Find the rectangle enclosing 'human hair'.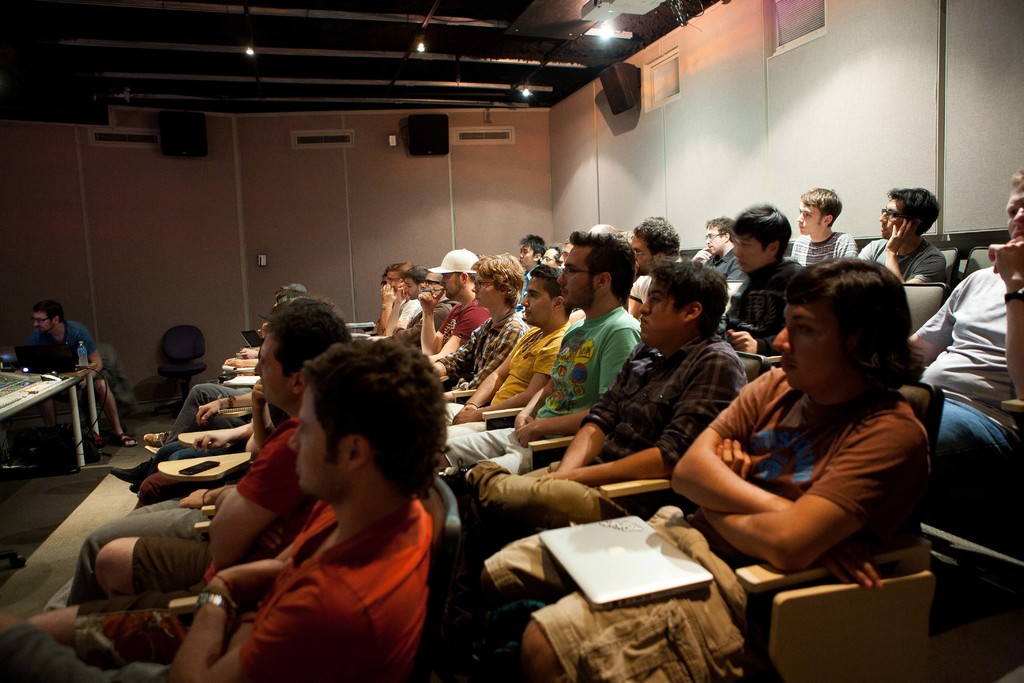
crop(33, 300, 65, 324).
